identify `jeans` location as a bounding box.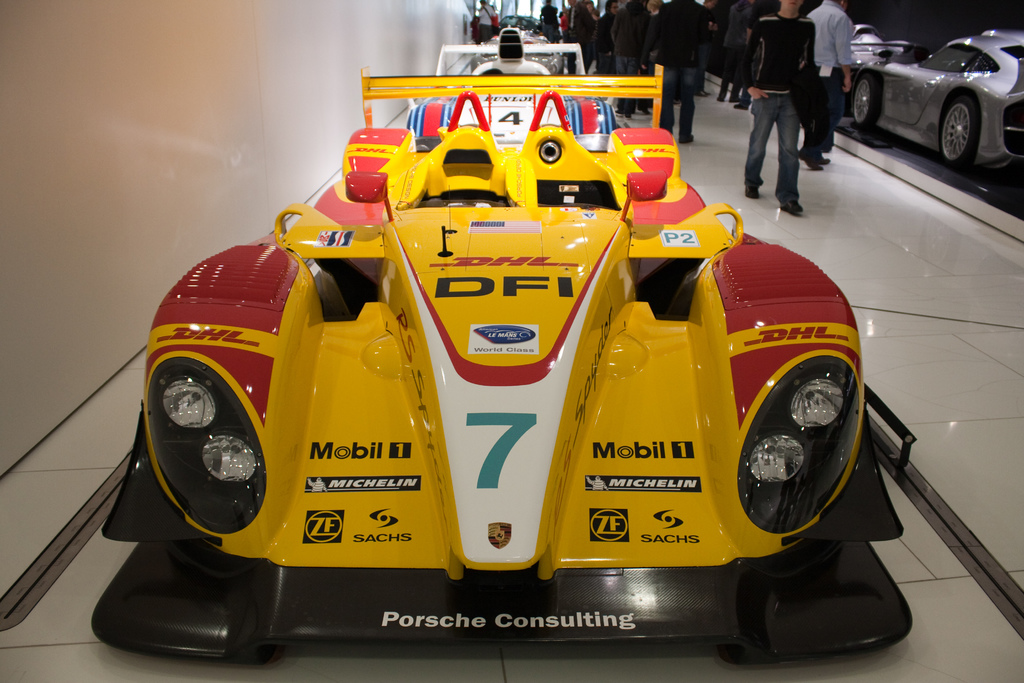
(619,53,640,115).
